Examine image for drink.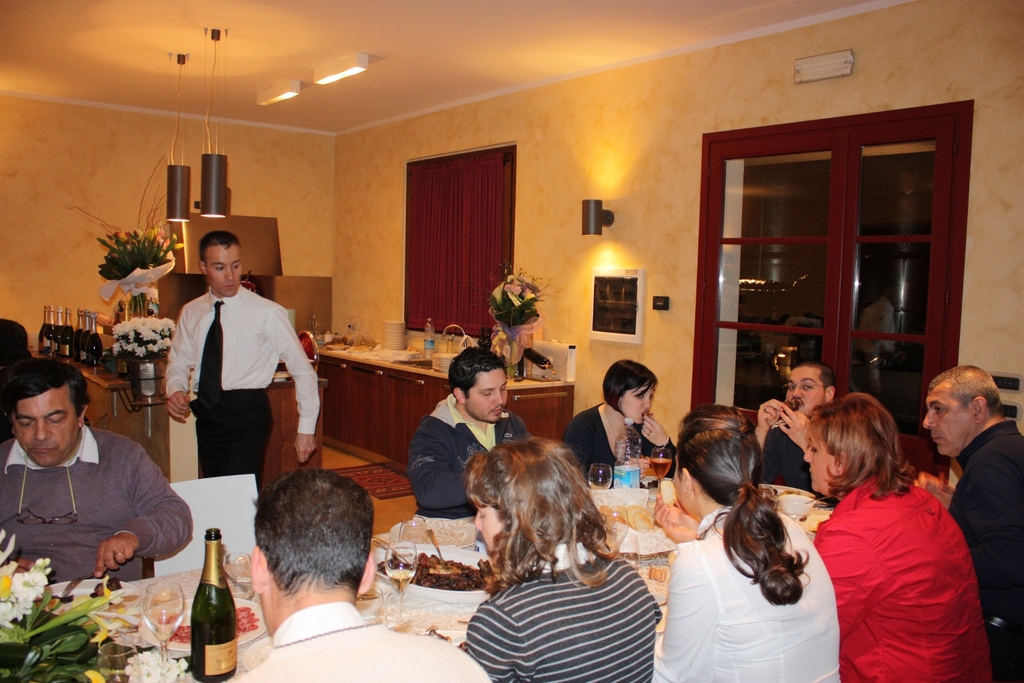
Examination result: {"x1": 388, "y1": 567, "x2": 414, "y2": 594}.
